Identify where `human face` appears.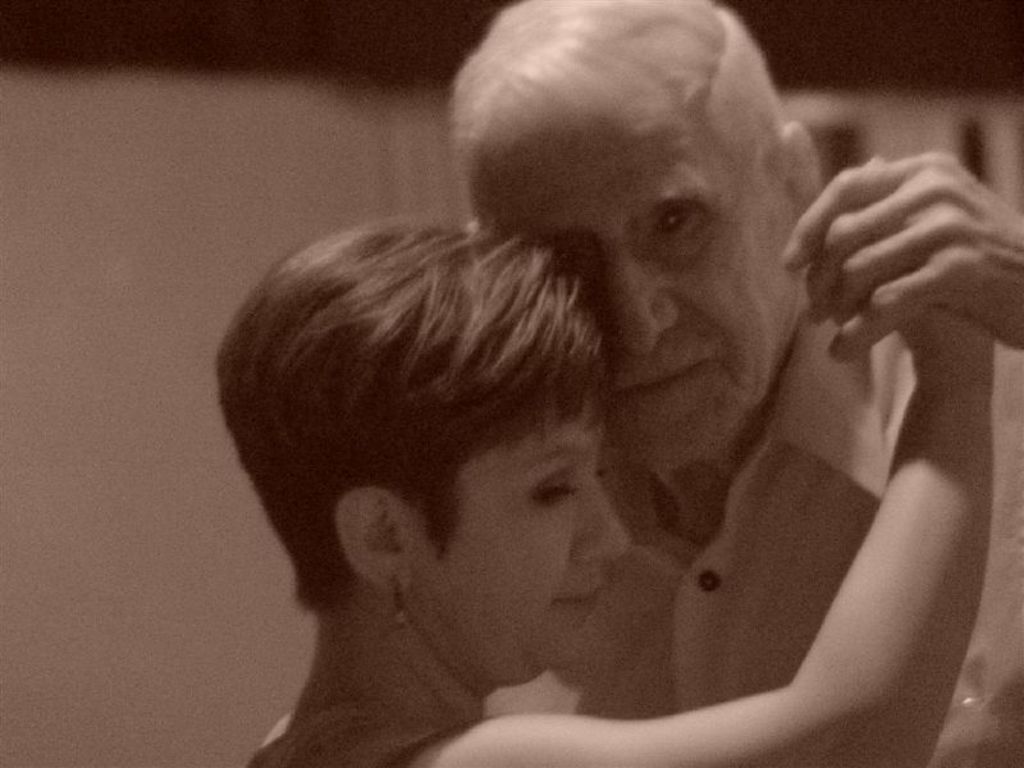
Appears at x1=479 y1=111 x2=812 y2=477.
